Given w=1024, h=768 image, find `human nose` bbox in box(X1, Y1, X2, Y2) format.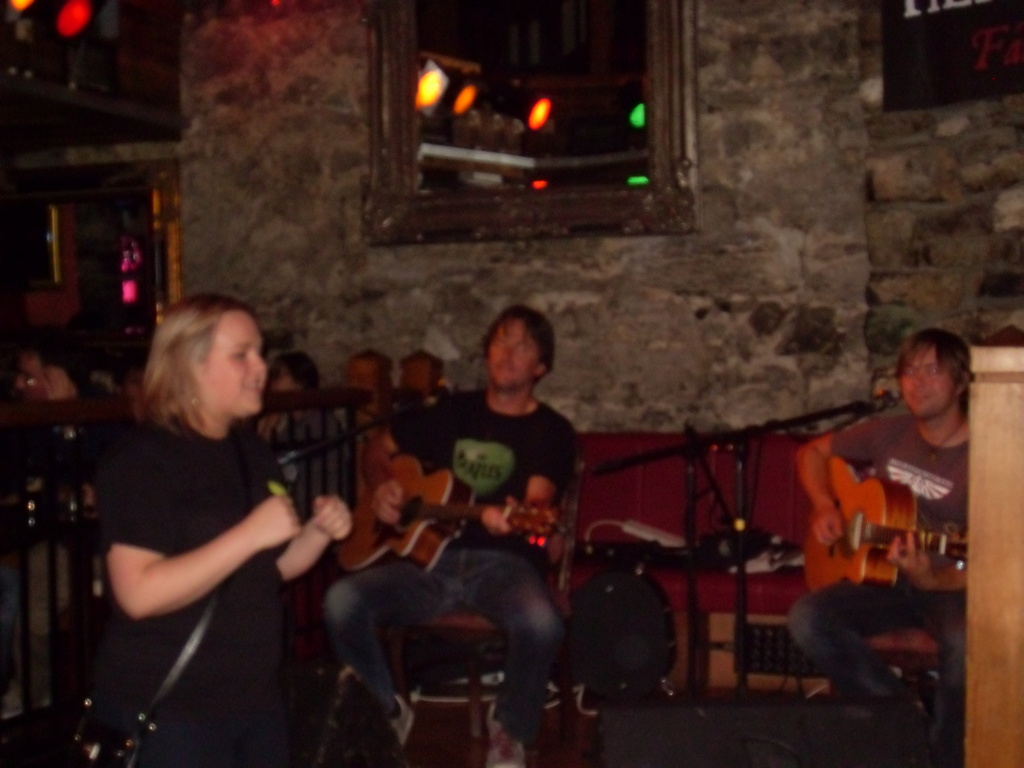
box(912, 371, 923, 388).
